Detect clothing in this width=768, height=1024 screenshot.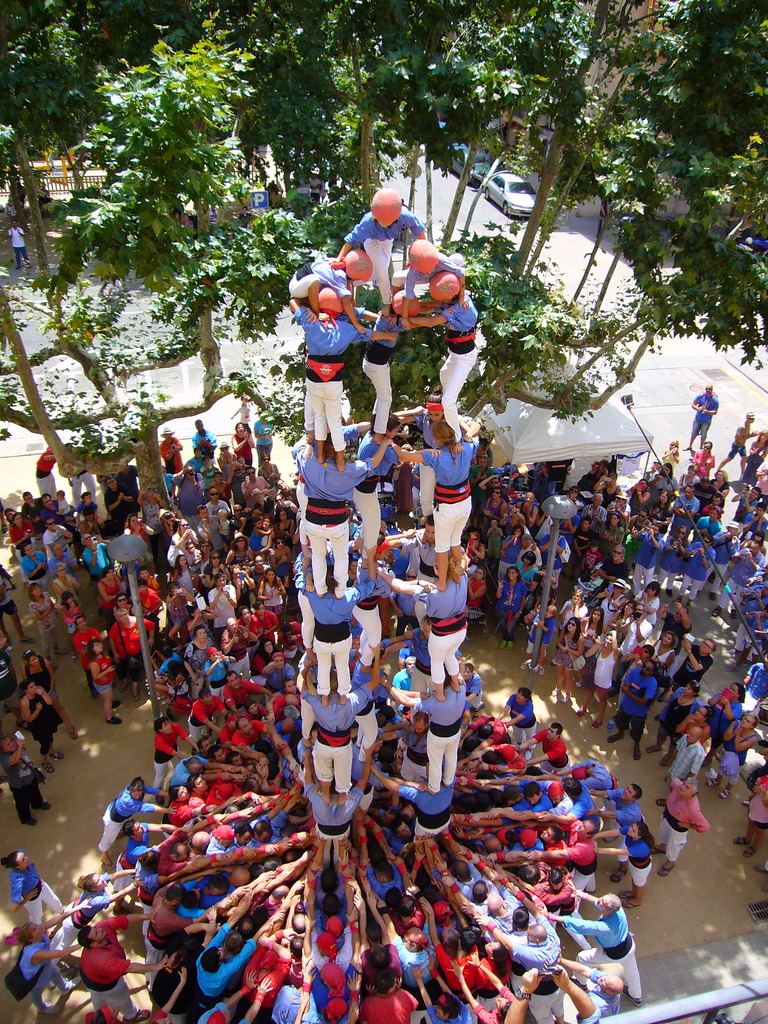
Detection: box=[630, 534, 665, 591].
